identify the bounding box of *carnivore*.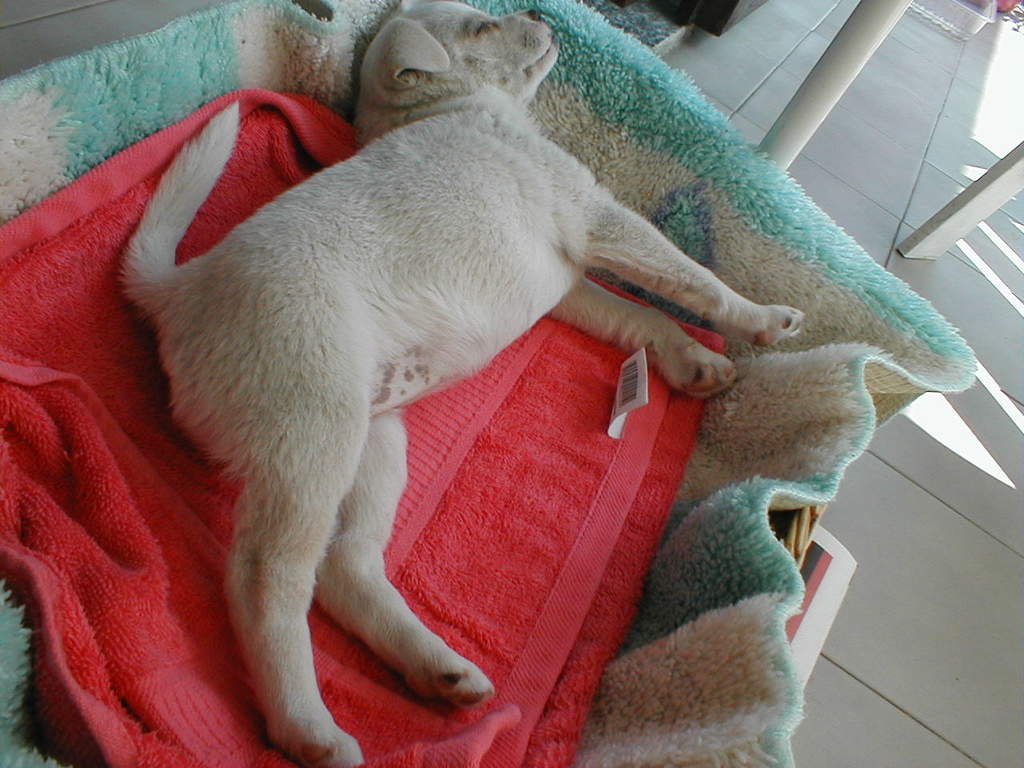
{"x1": 106, "y1": 0, "x2": 819, "y2": 767}.
